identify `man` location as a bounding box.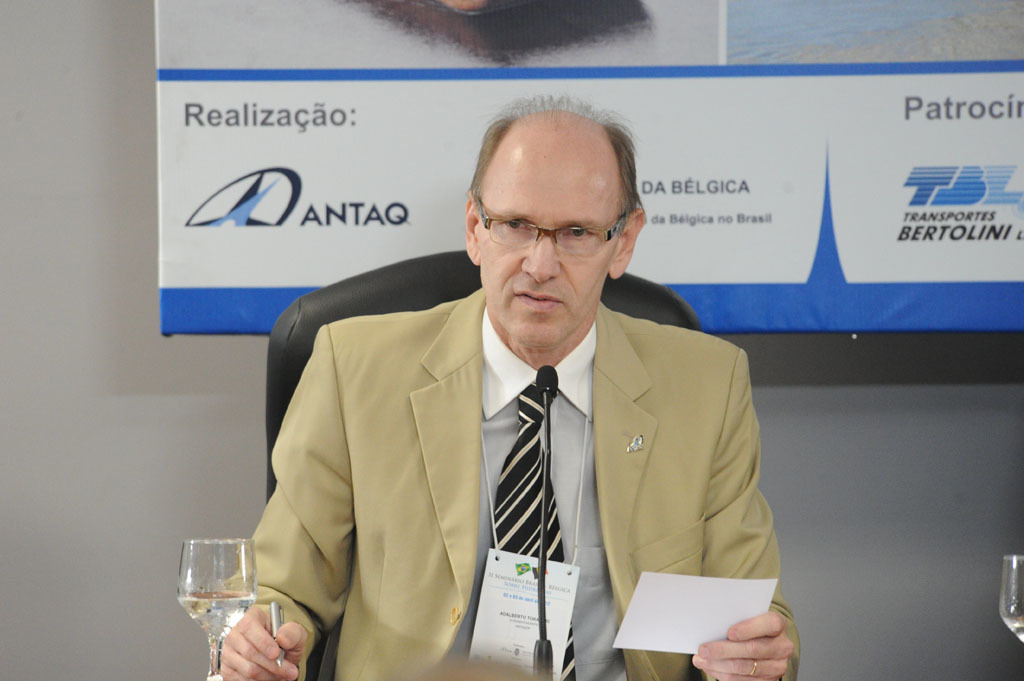
227, 167, 764, 663.
